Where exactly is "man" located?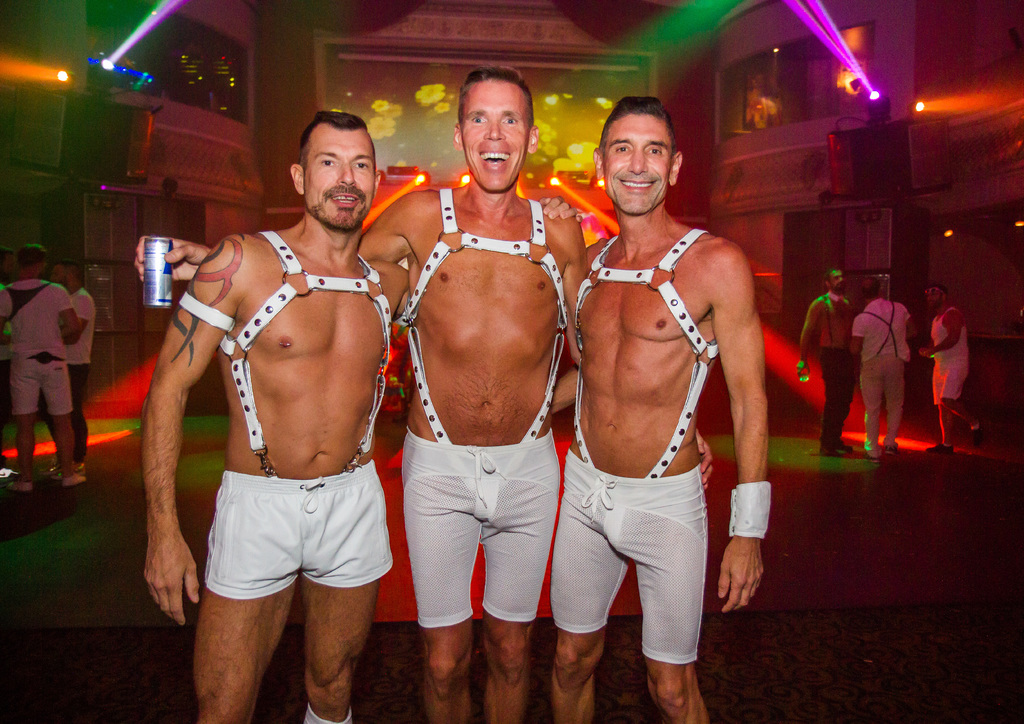
Its bounding box is (851, 274, 918, 457).
